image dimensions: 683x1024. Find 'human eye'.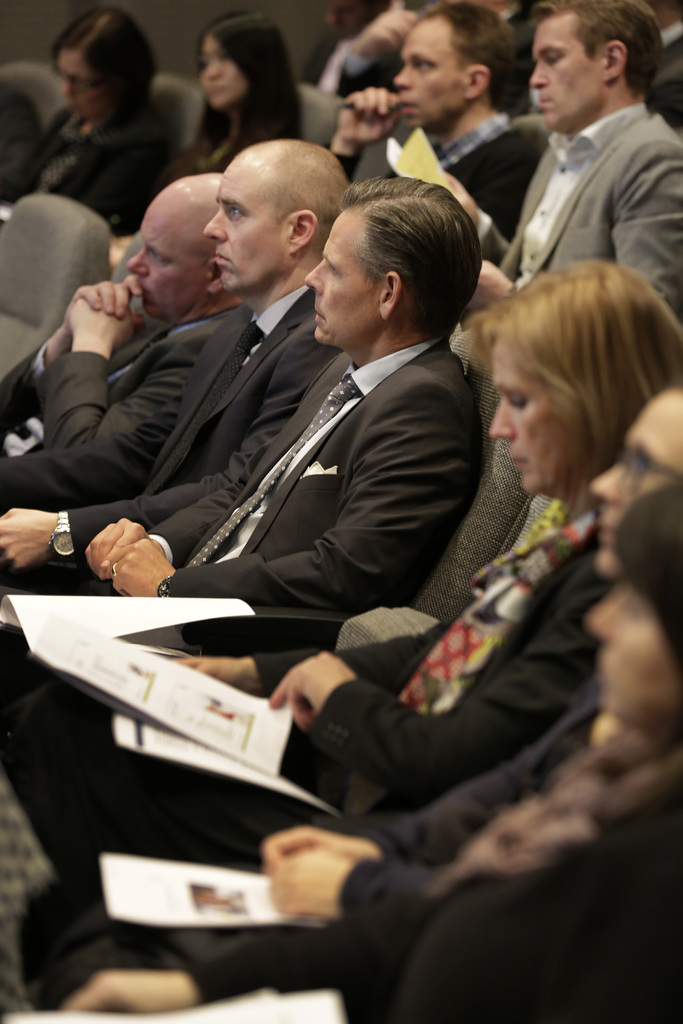
Rect(218, 52, 232, 64).
